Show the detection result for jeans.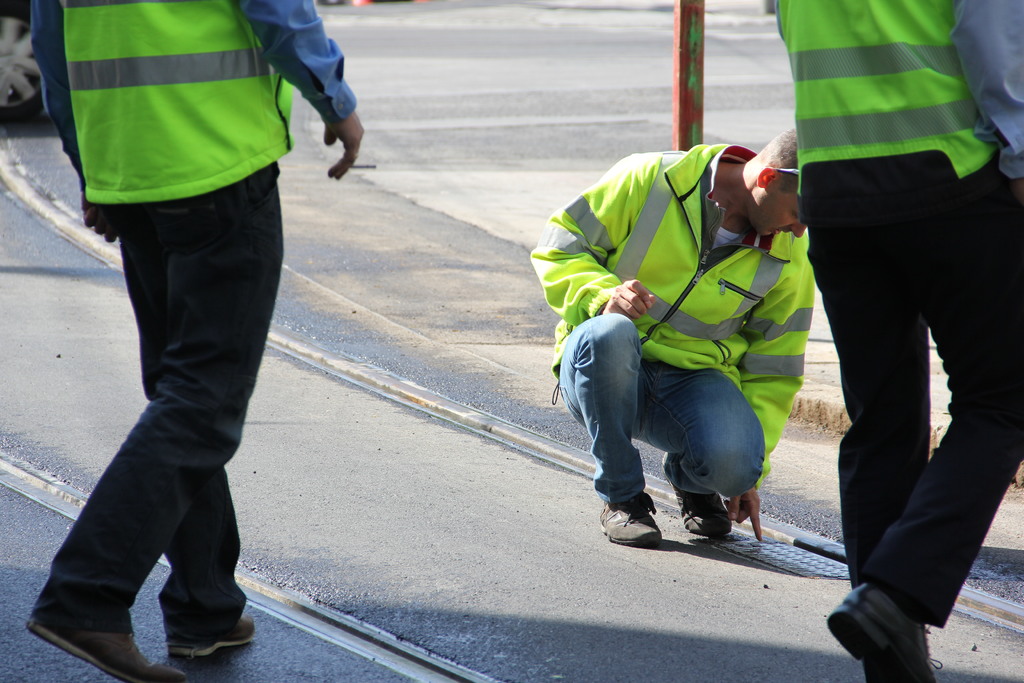
560 309 766 505.
